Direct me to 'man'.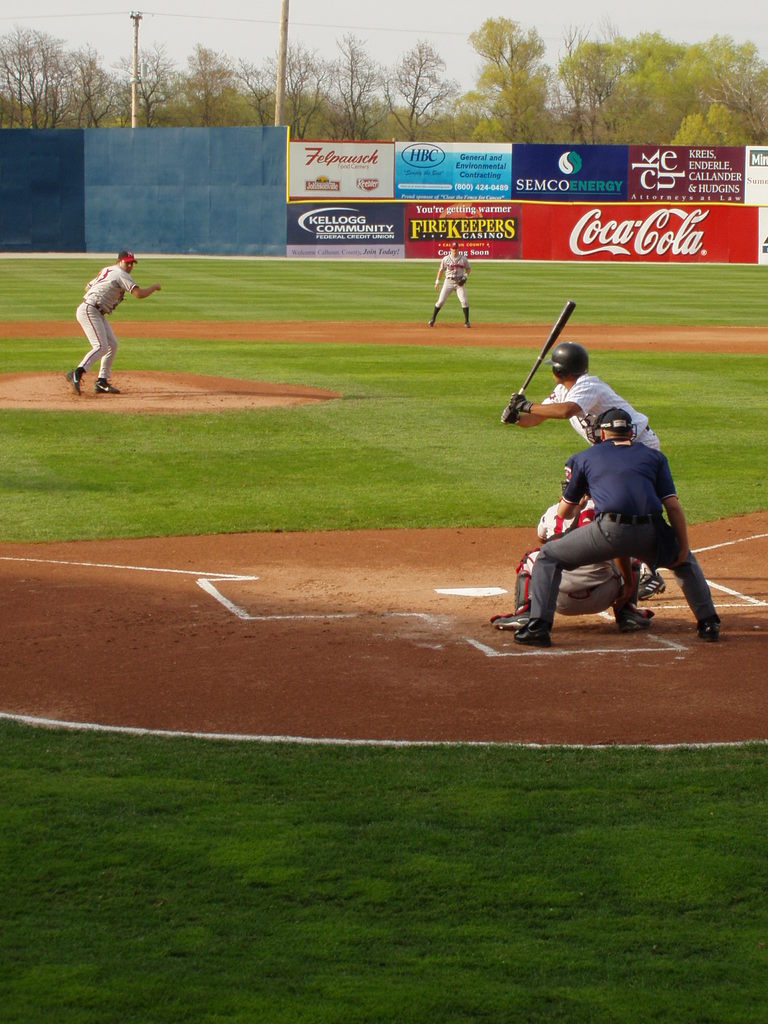
Direction: box(431, 235, 469, 328).
